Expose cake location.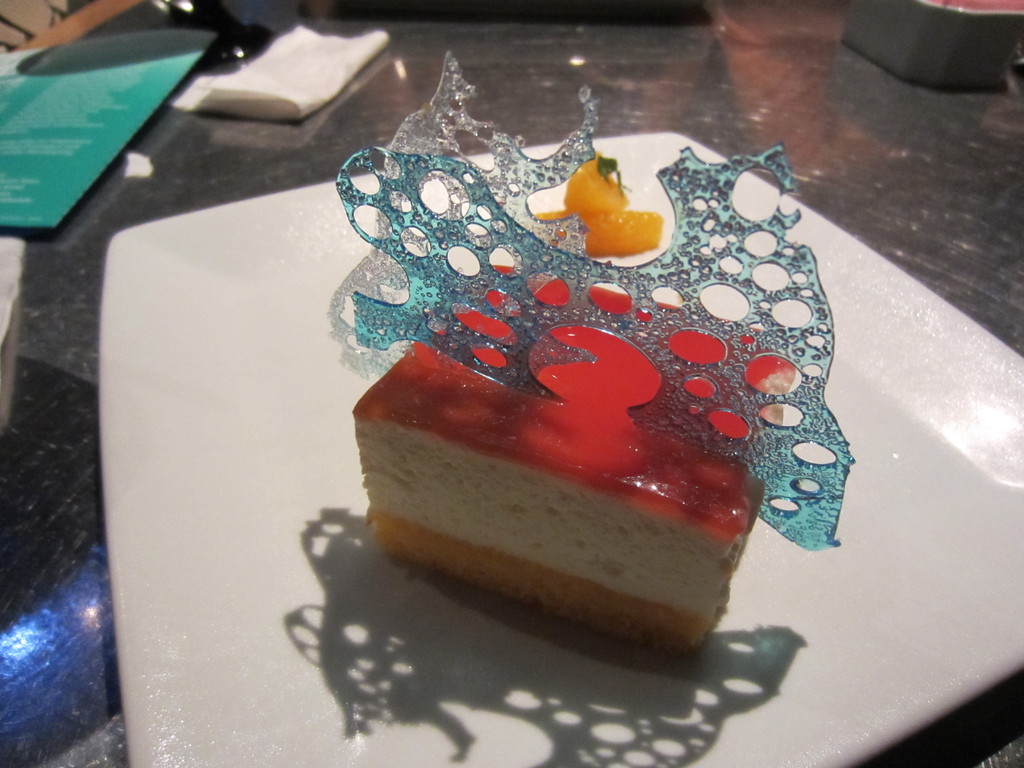
Exposed at (x1=354, y1=262, x2=794, y2=659).
